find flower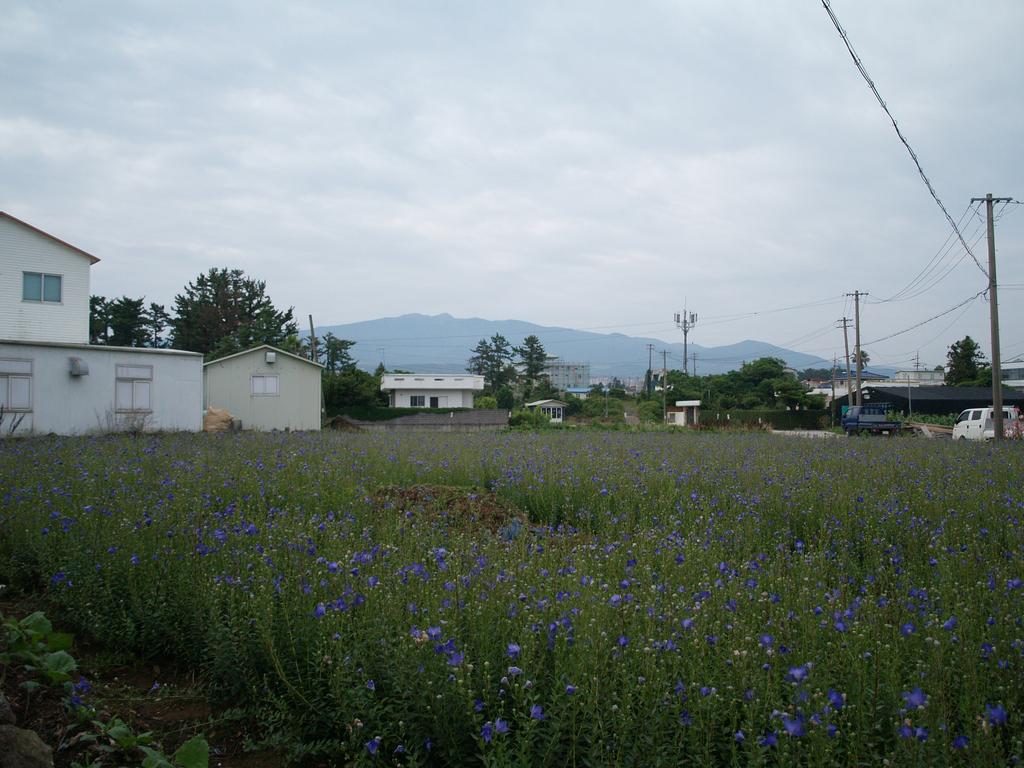
region(508, 644, 520, 657)
